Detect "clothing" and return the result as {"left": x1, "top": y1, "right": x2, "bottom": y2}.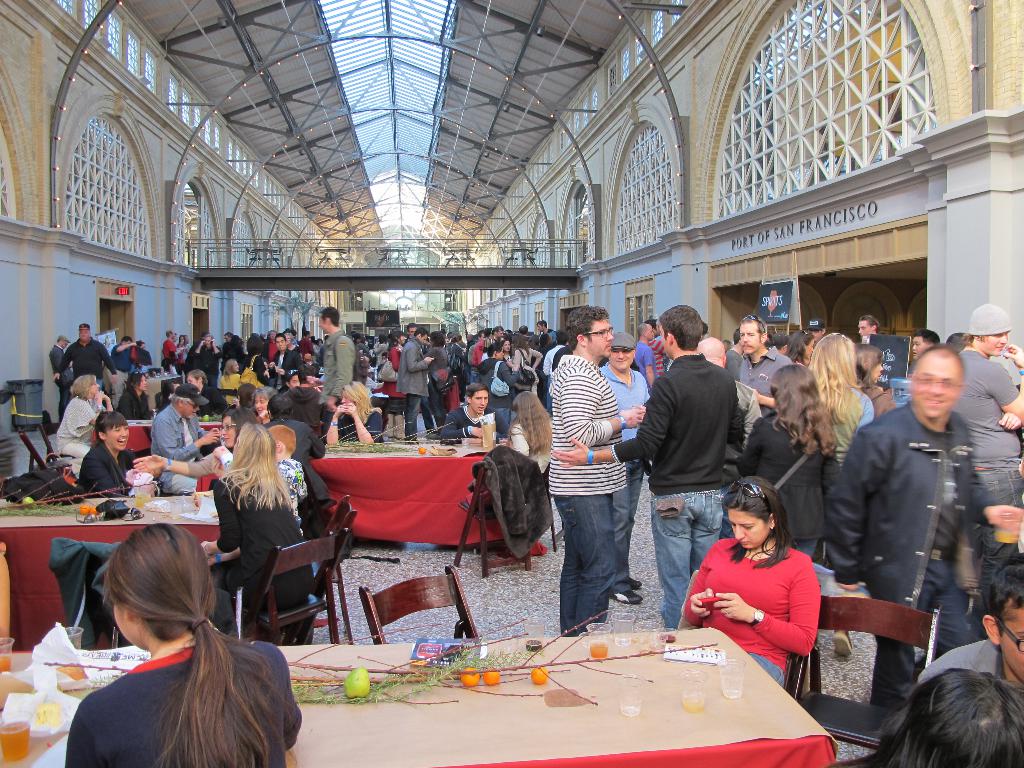
{"left": 685, "top": 524, "right": 835, "bottom": 675}.
